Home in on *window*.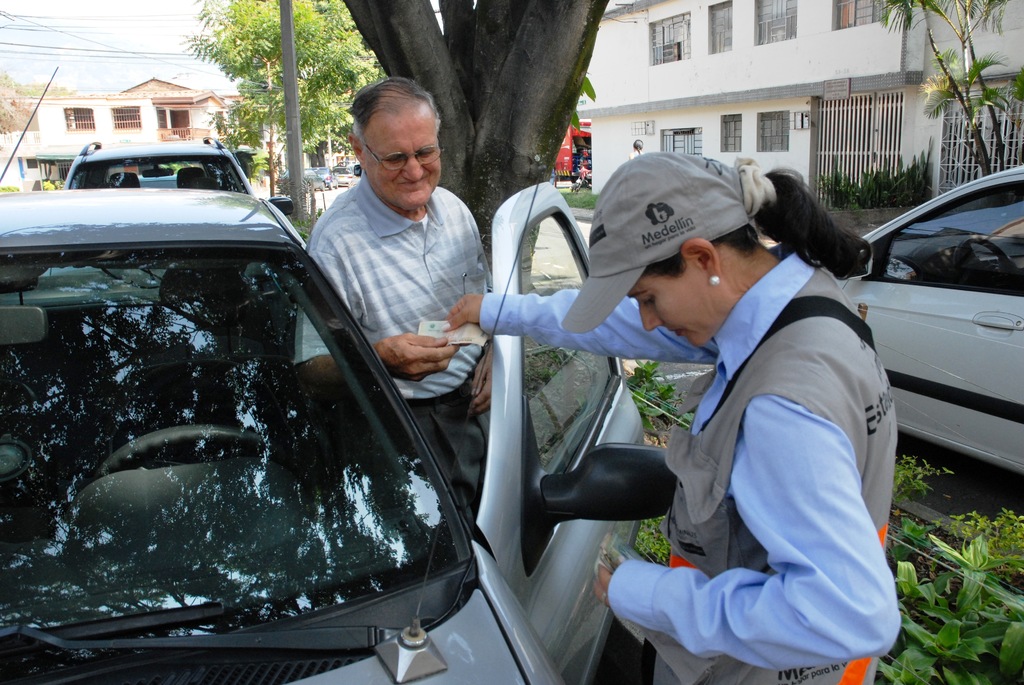
Homed in at <region>111, 107, 141, 131</region>.
